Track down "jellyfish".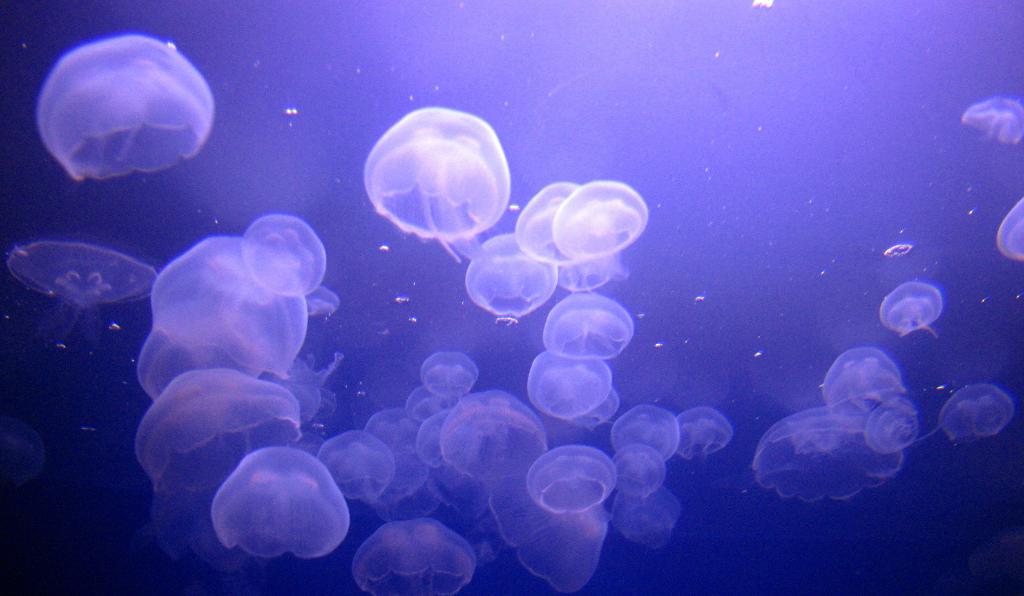
Tracked to (3, 241, 156, 342).
